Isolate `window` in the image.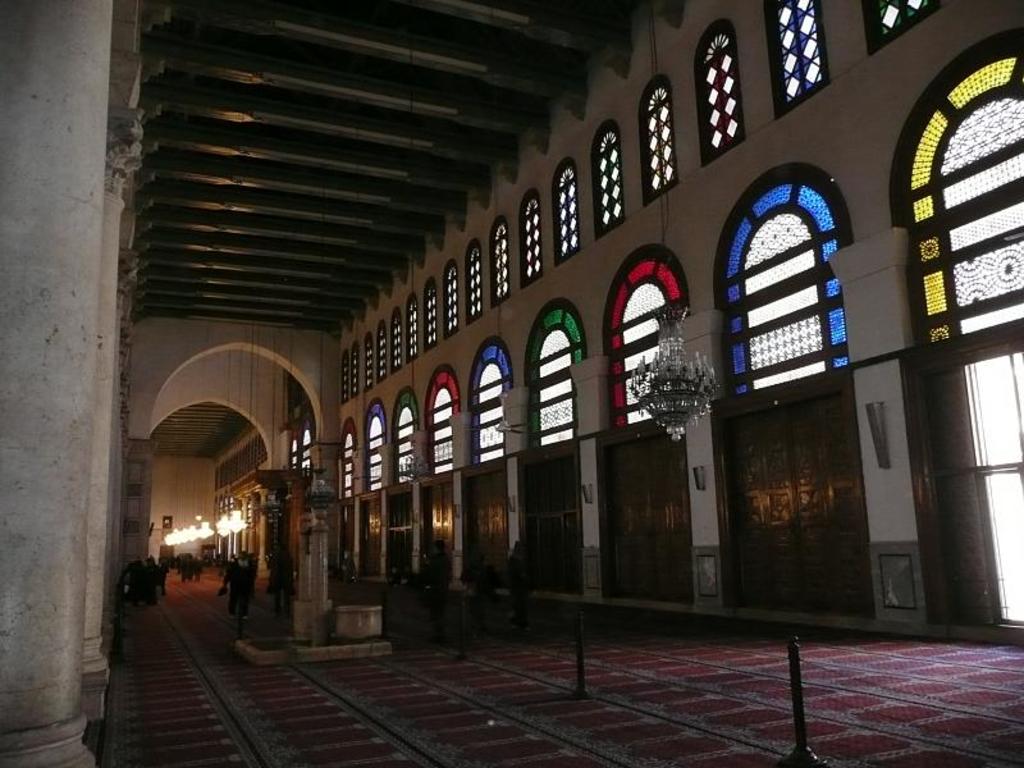
Isolated region: [367,342,371,392].
